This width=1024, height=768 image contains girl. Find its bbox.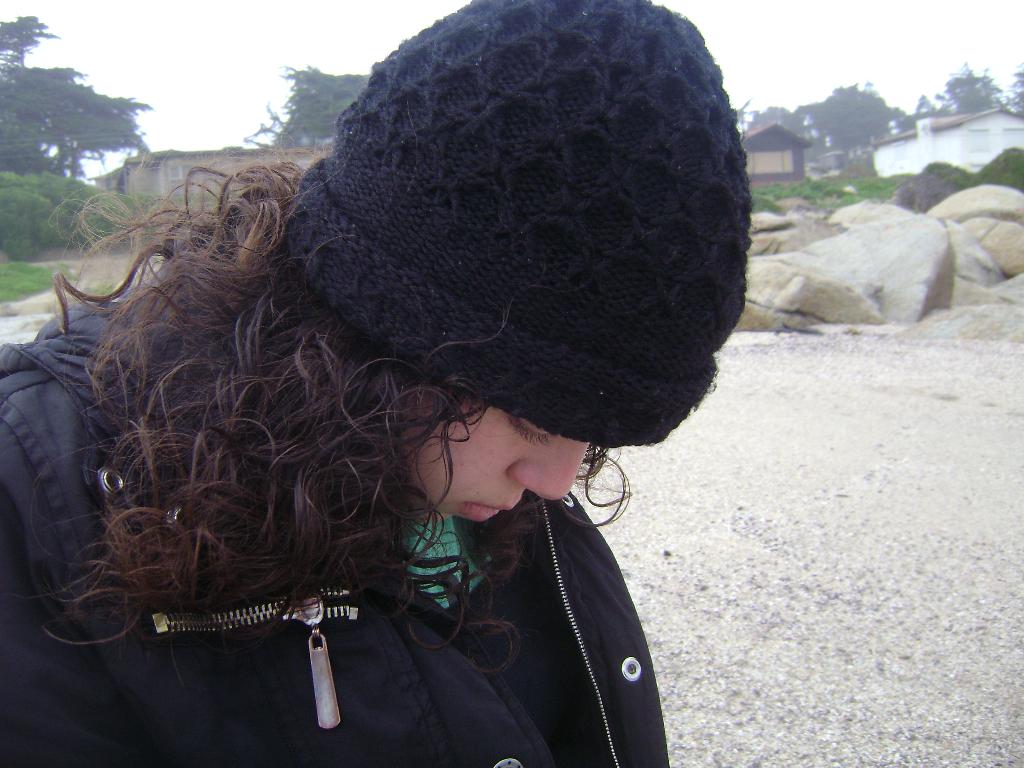
box=[0, 0, 751, 767].
